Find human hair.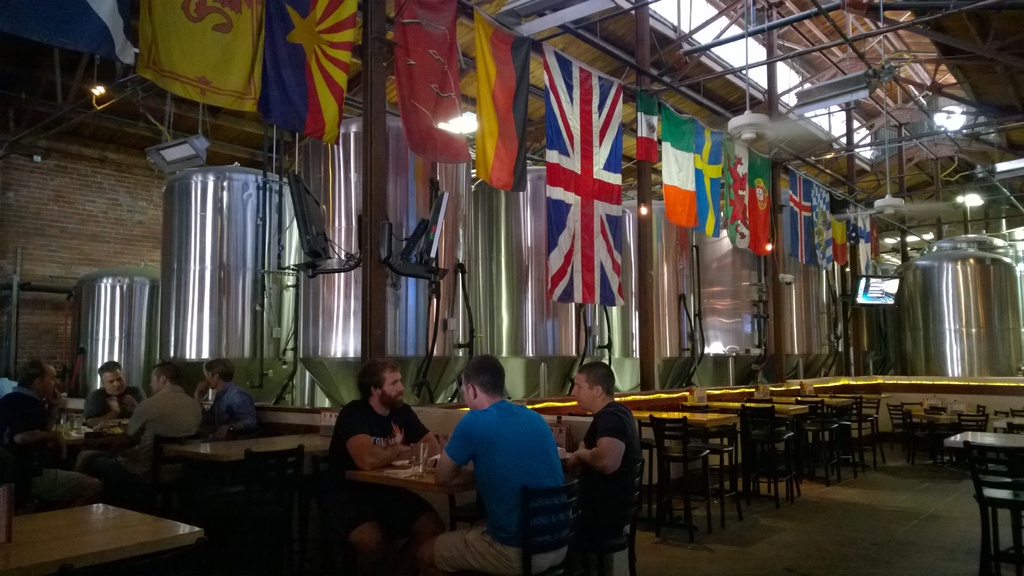
{"left": 204, "top": 356, "right": 235, "bottom": 382}.
